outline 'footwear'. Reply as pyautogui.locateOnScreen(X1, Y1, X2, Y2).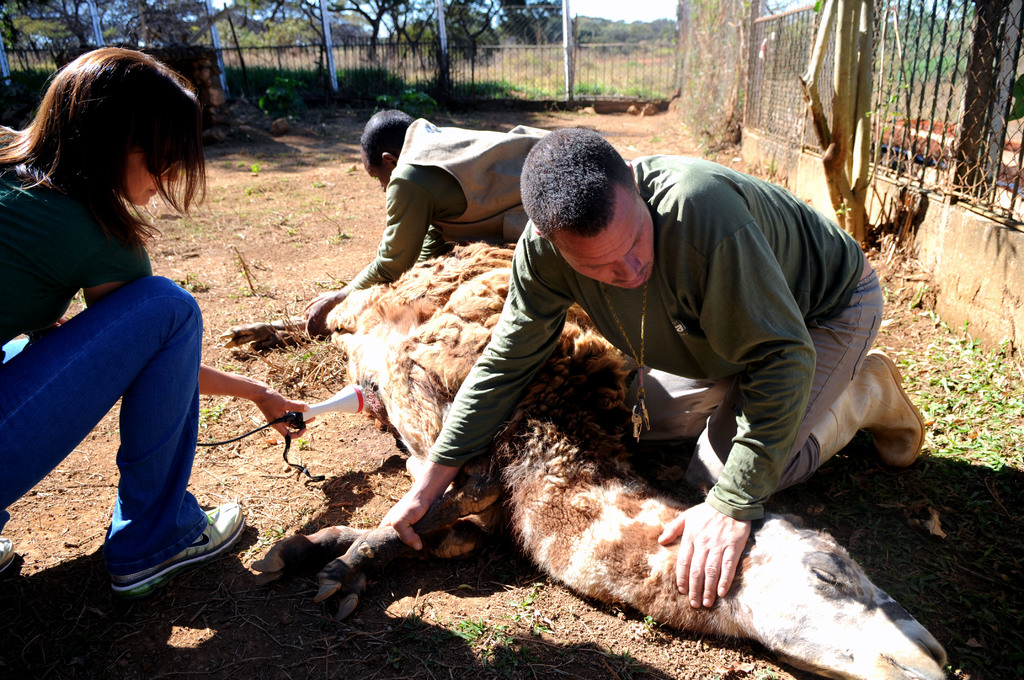
pyautogui.locateOnScreen(0, 540, 15, 572).
